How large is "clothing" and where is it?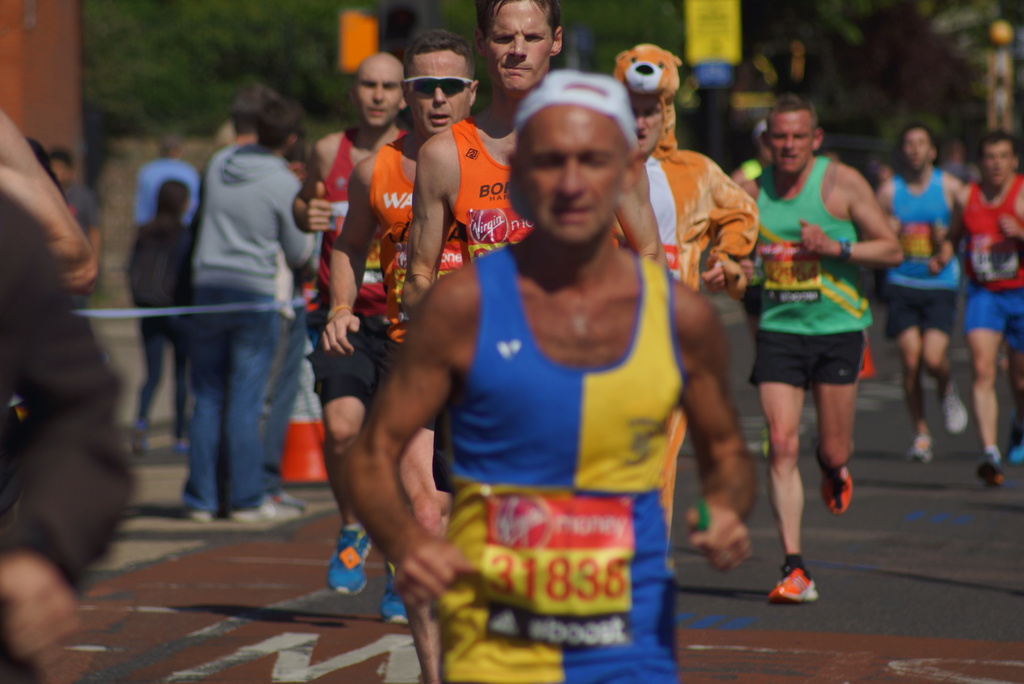
Bounding box: bbox(616, 37, 765, 560).
